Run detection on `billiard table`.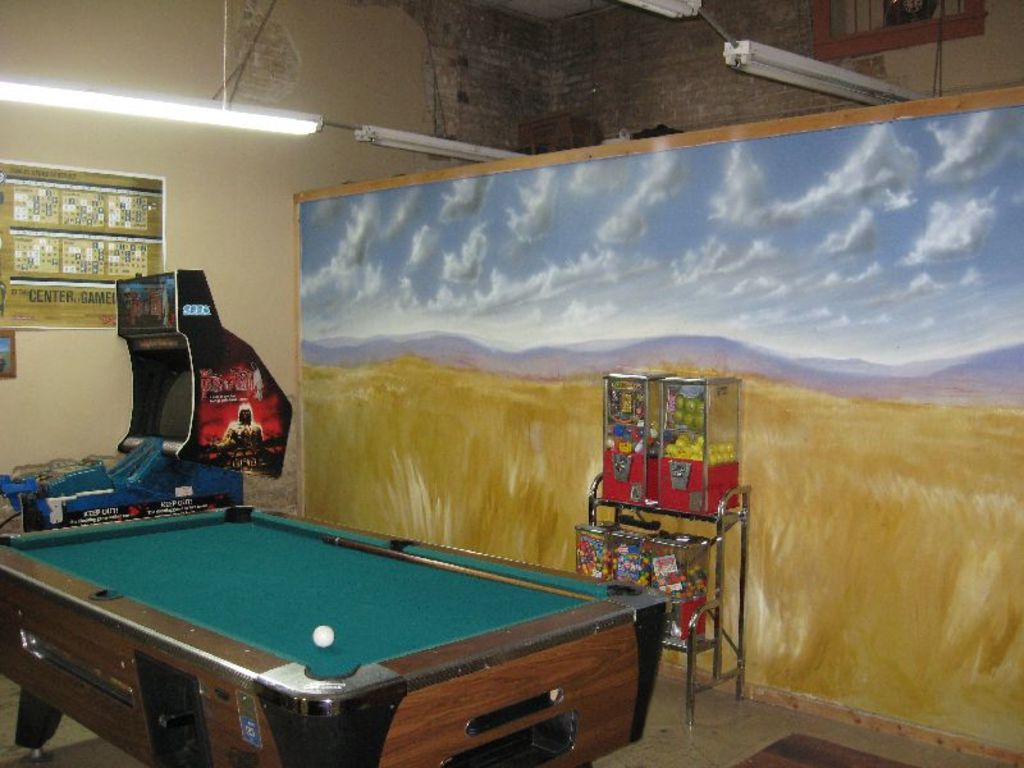
Result: locate(0, 500, 668, 767).
